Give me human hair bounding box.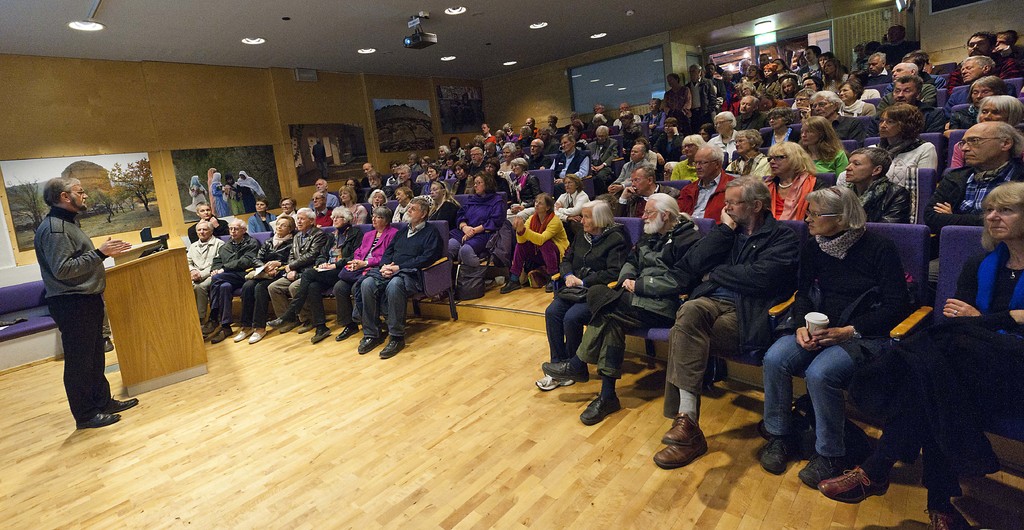
(x1=196, y1=220, x2=213, y2=233).
